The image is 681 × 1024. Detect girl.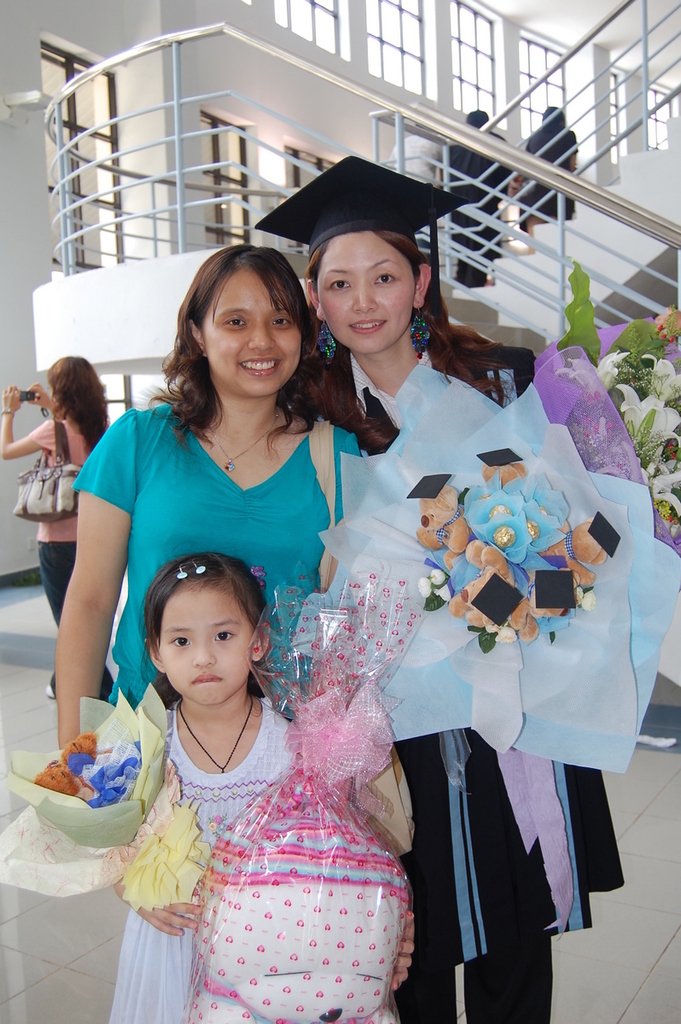
Detection: crop(0, 345, 114, 707).
